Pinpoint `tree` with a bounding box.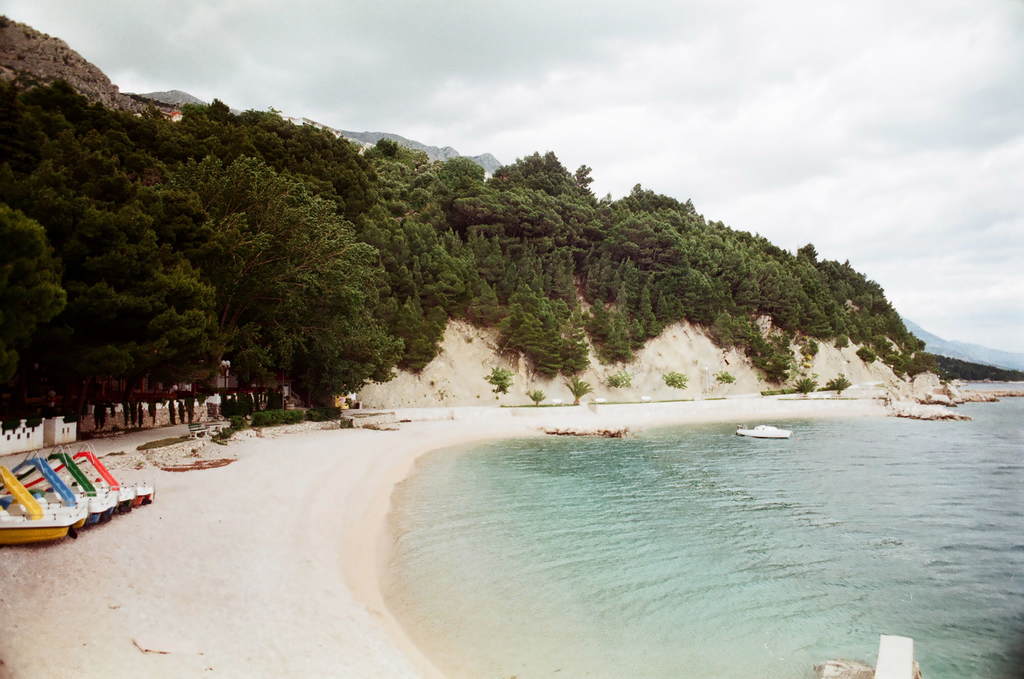
796 244 819 268.
